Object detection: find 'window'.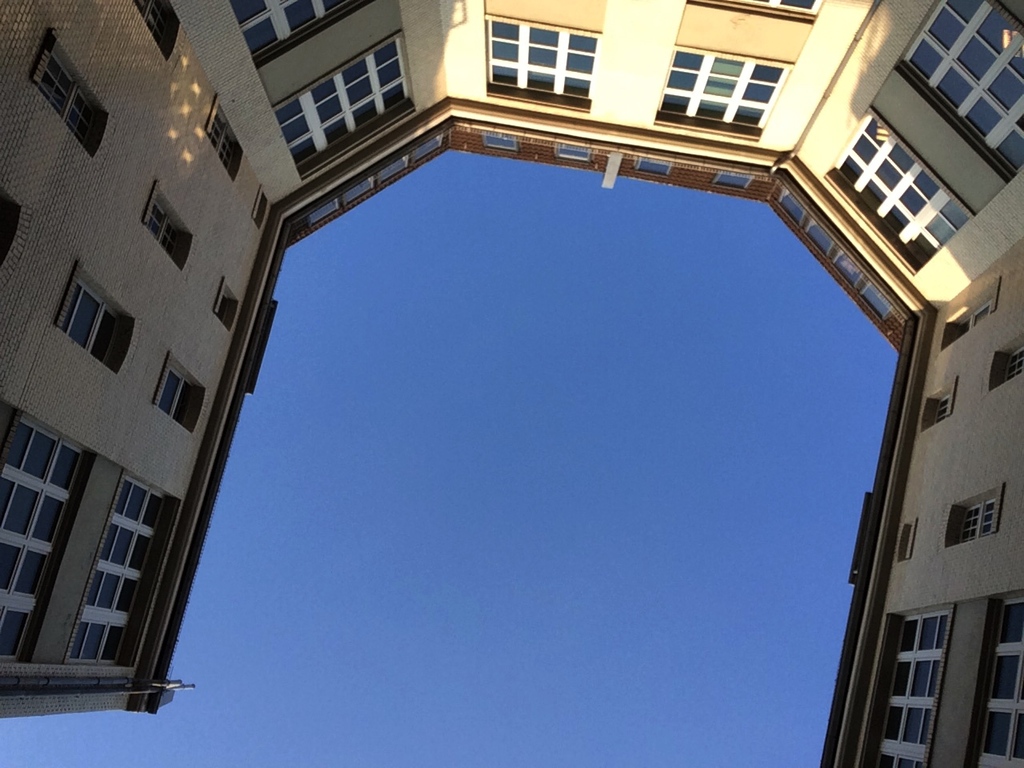
rect(989, 332, 1023, 390).
